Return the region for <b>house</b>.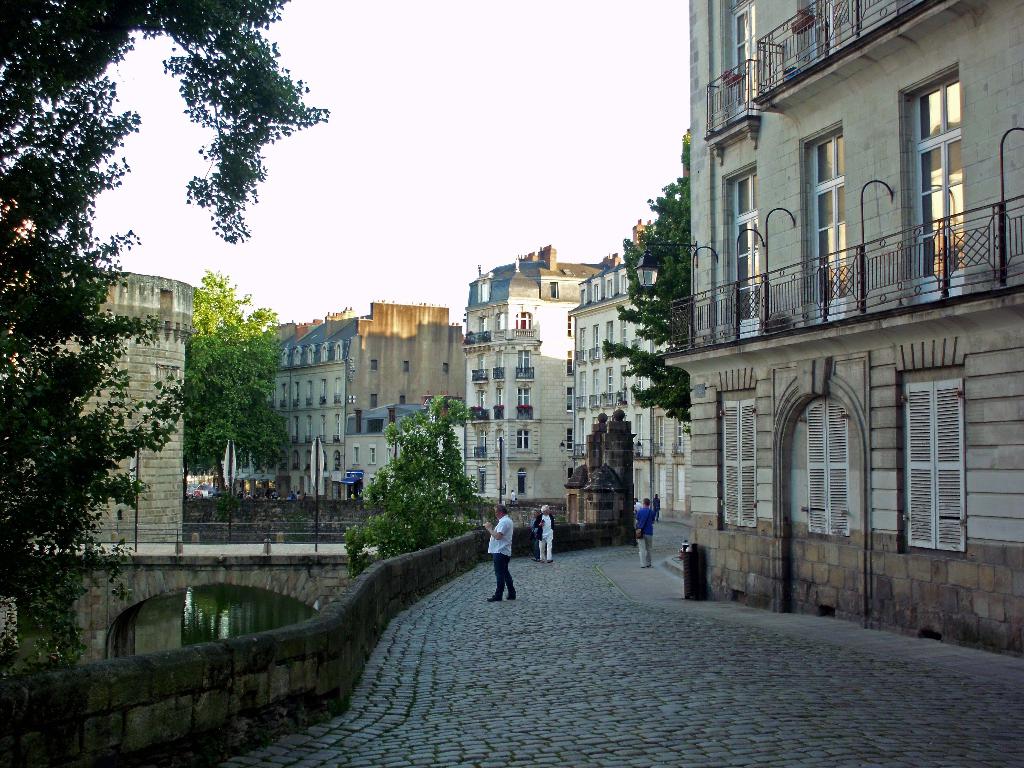
[234,296,465,495].
